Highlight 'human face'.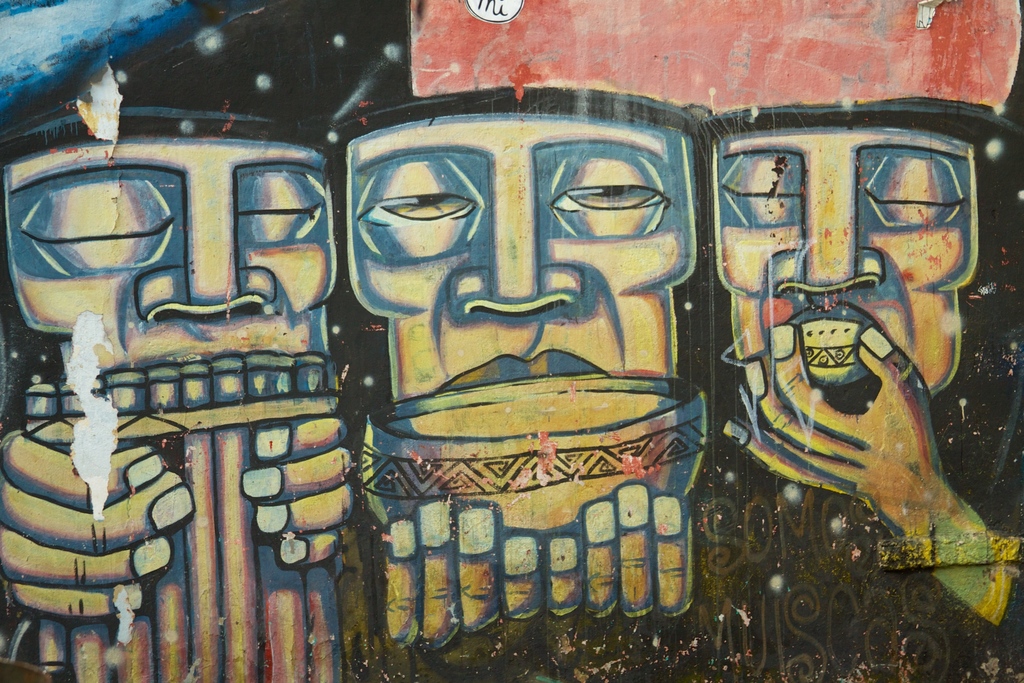
Highlighted region: [x1=330, y1=90, x2=694, y2=406].
